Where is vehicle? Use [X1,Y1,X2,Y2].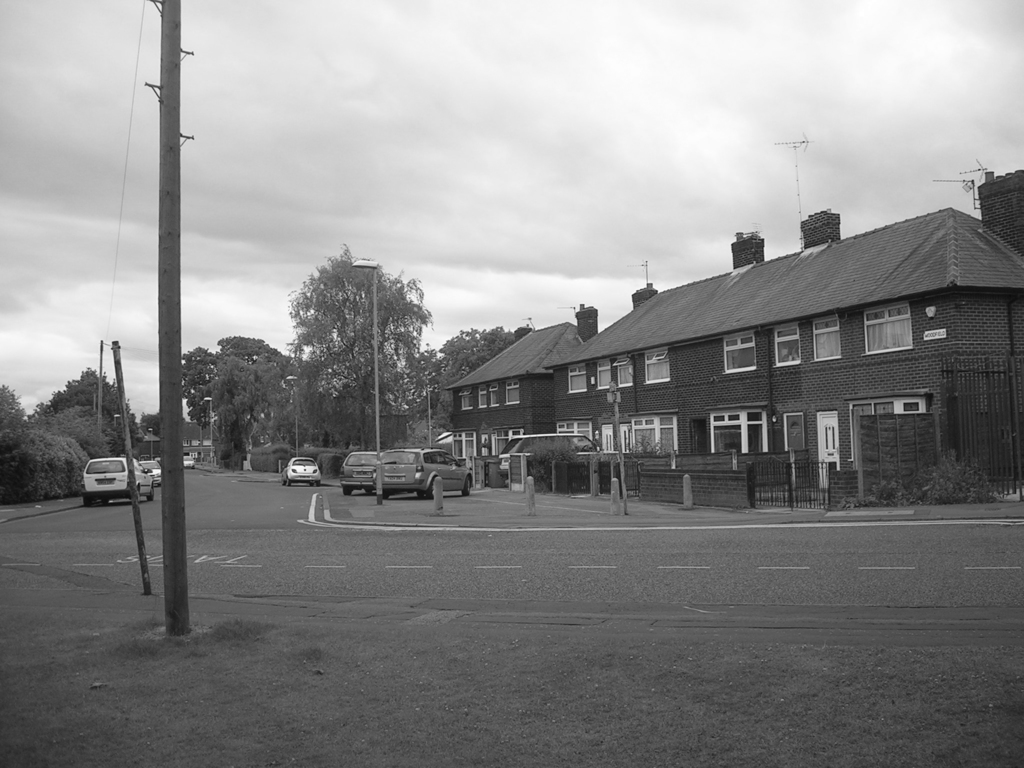
[499,430,624,471].
